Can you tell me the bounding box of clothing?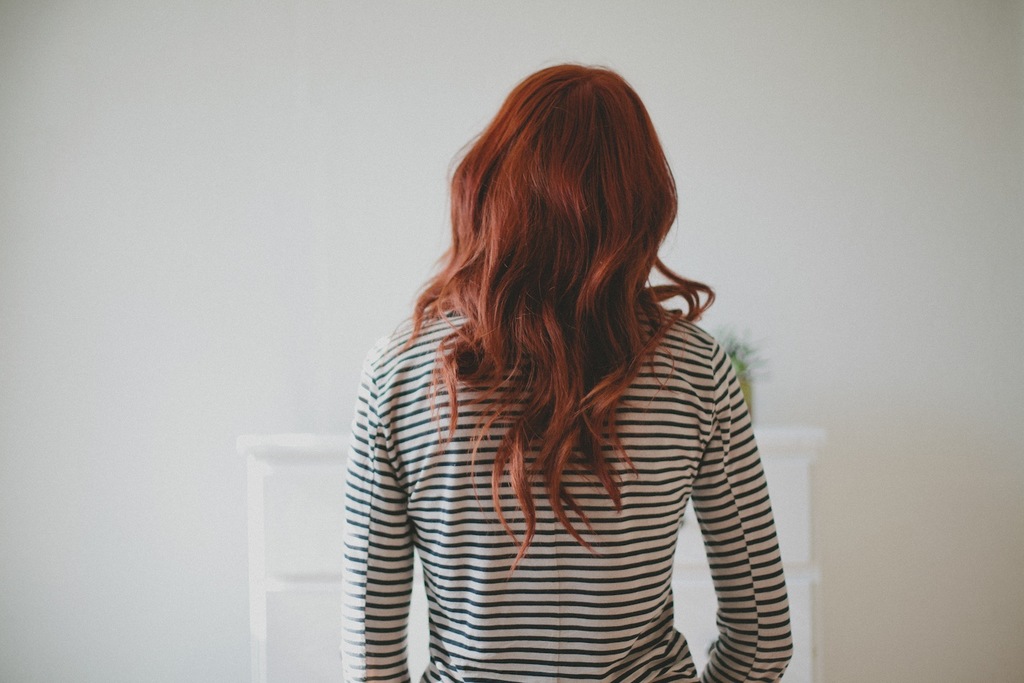
{"left": 343, "top": 292, "right": 801, "bottom": 682}.
